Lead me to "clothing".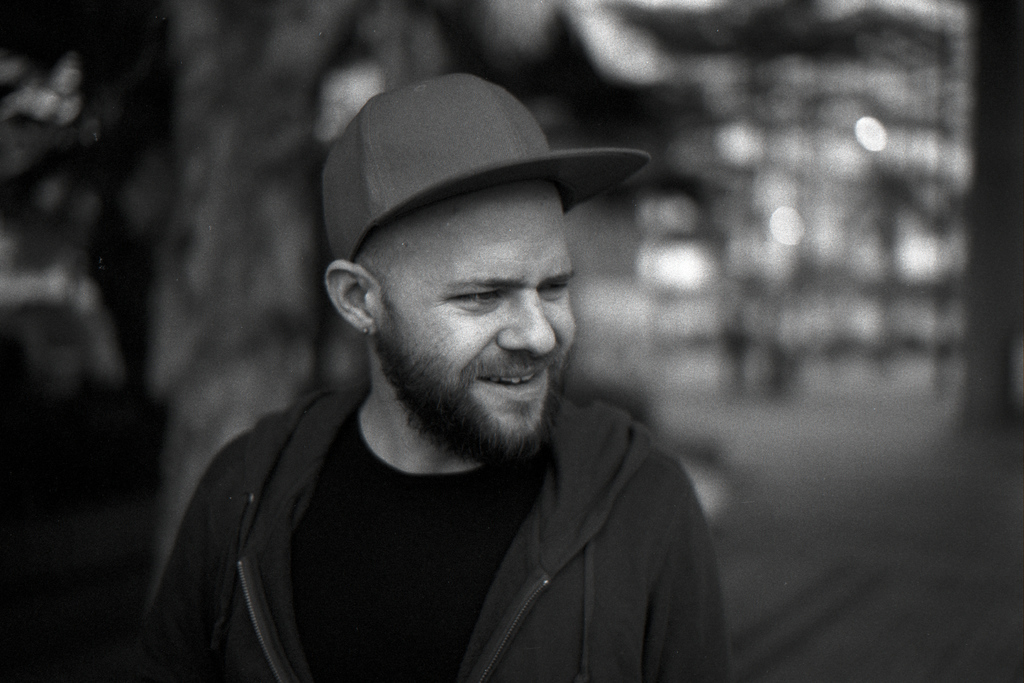
Lead to 130, 350, 744, 677.
